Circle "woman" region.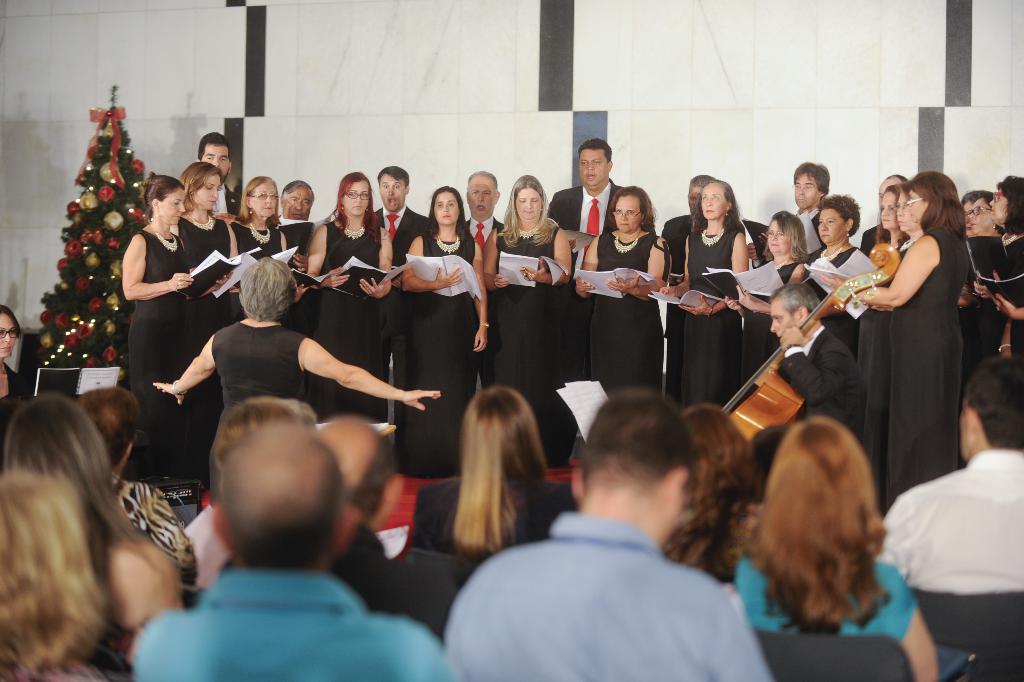
Region: pyautogui.locateOnScreen(992, 170, 1023, 374).
